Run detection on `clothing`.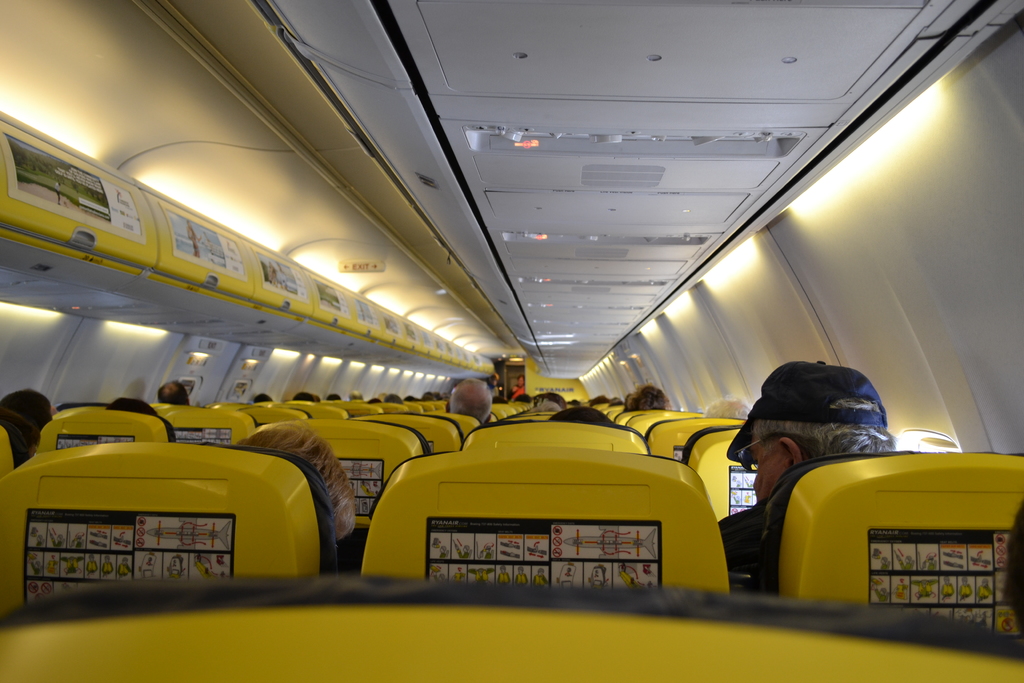
Result: region(115, 557, 134, 579).
